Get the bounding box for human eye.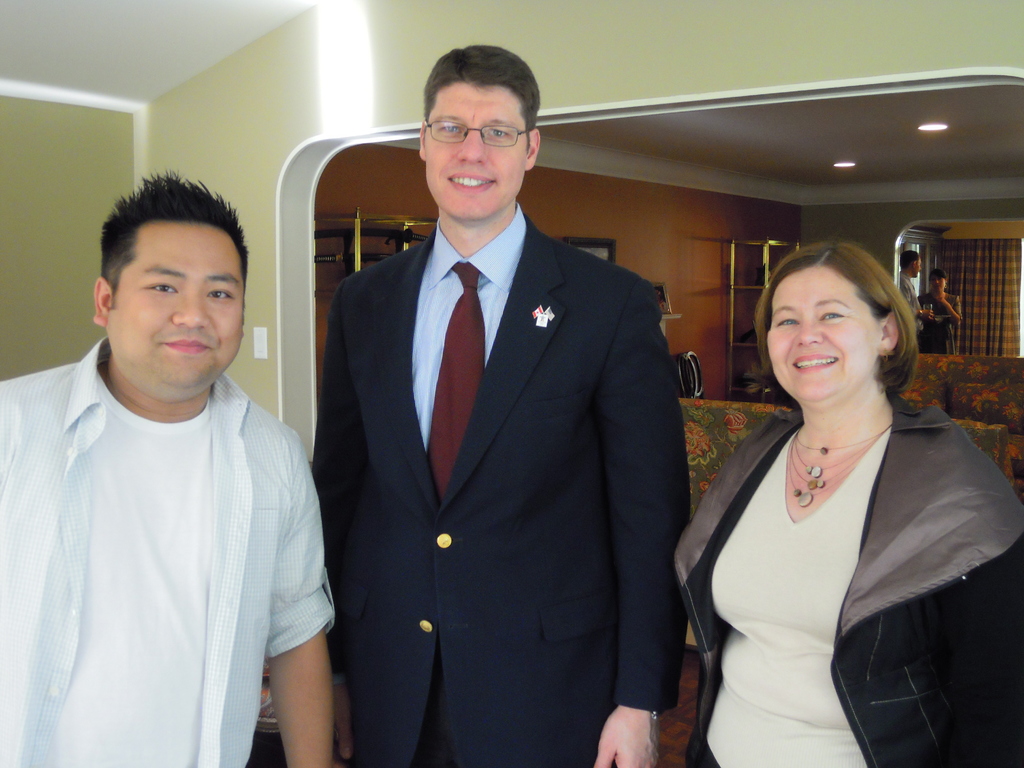
[left=144, top=276, right=180, bottom=296].
